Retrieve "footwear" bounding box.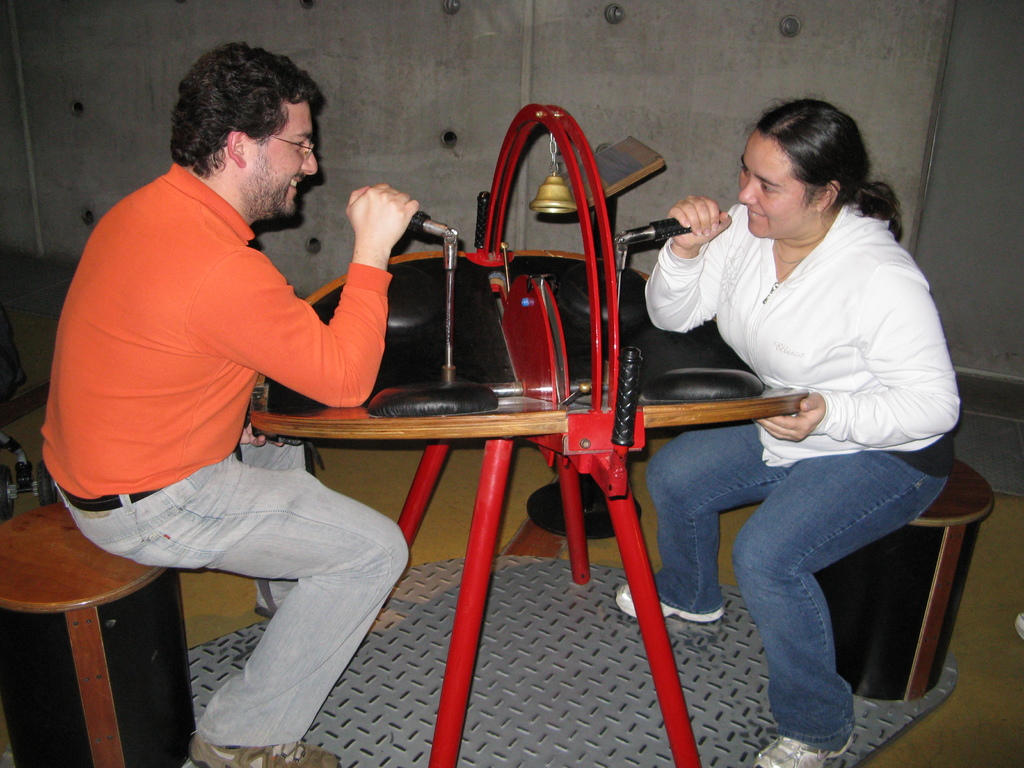
Bounding box: {"left": 620, "top": 579, "right": 731, "bottom": 631}.
